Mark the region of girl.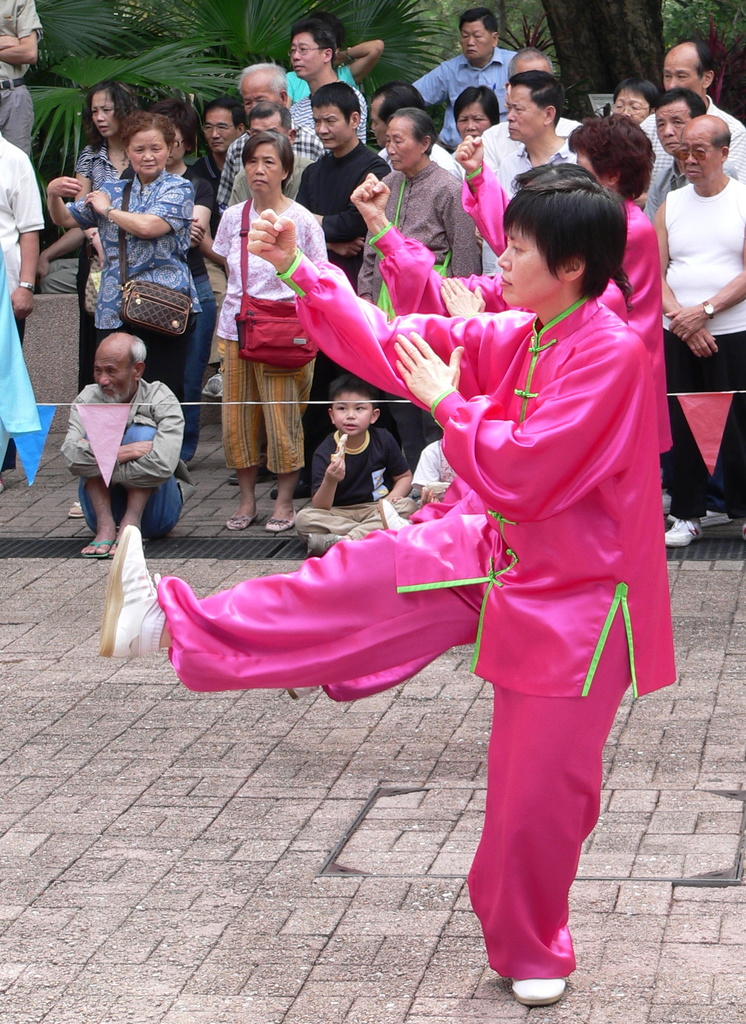
Region: pyautogui.locateOnScreen(105, 167, 674, 1014).
